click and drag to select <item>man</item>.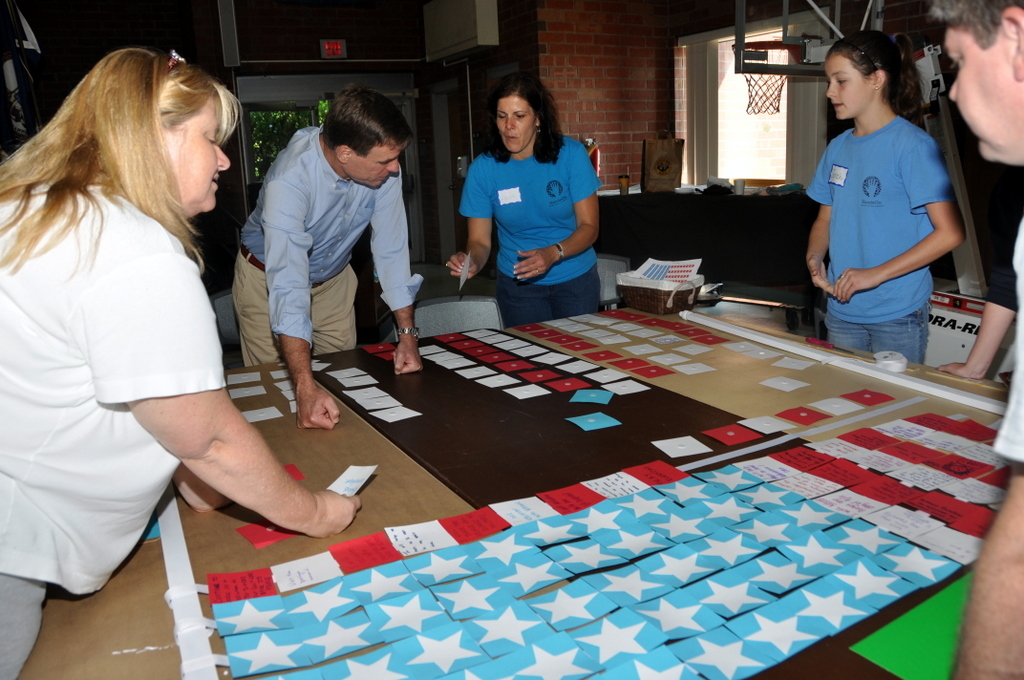
Selection: x1=223, y1=87, x2=435, y2=397.
